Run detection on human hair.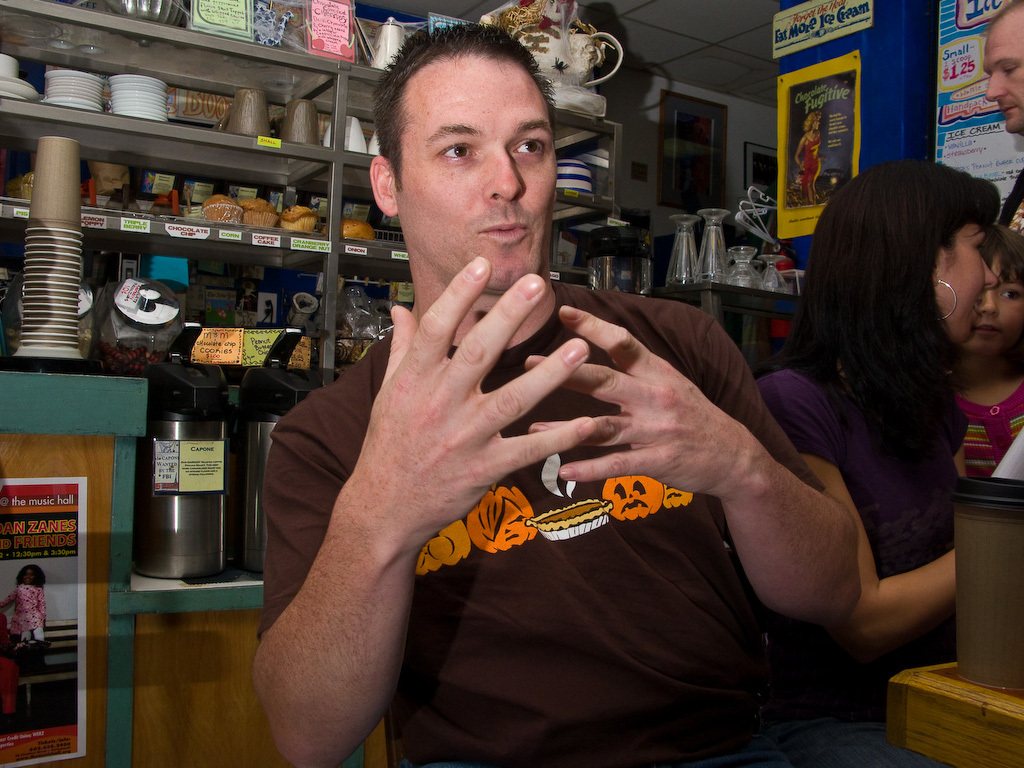
Result: (x1=754, y1=155, x2=1002, y2=485).
